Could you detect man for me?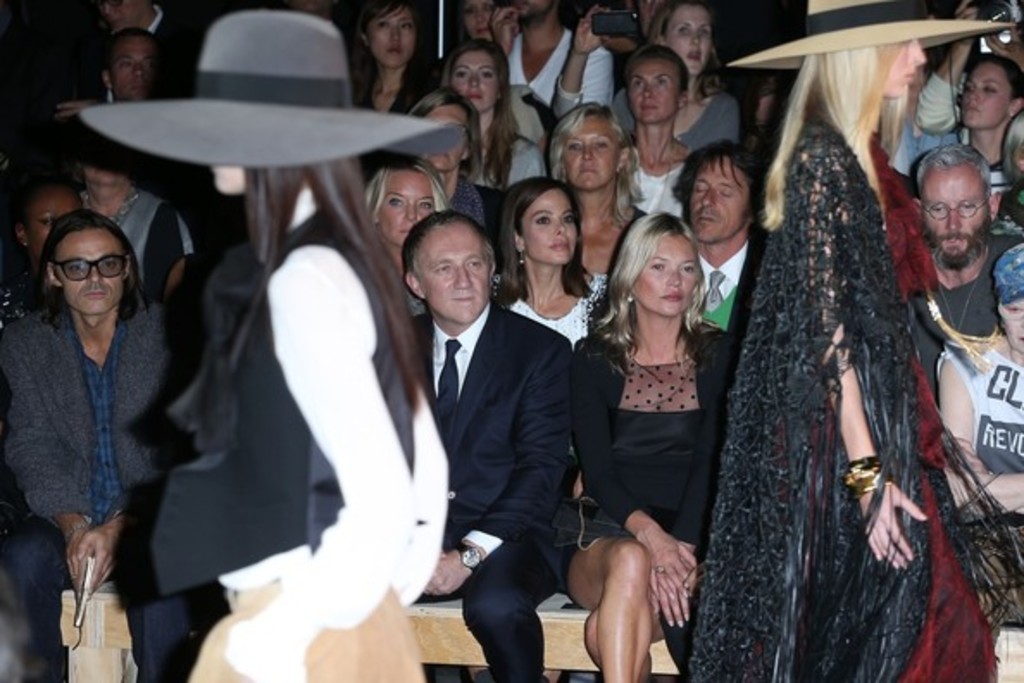
Detection result: <region>102, 17, 178, 97</region>.
